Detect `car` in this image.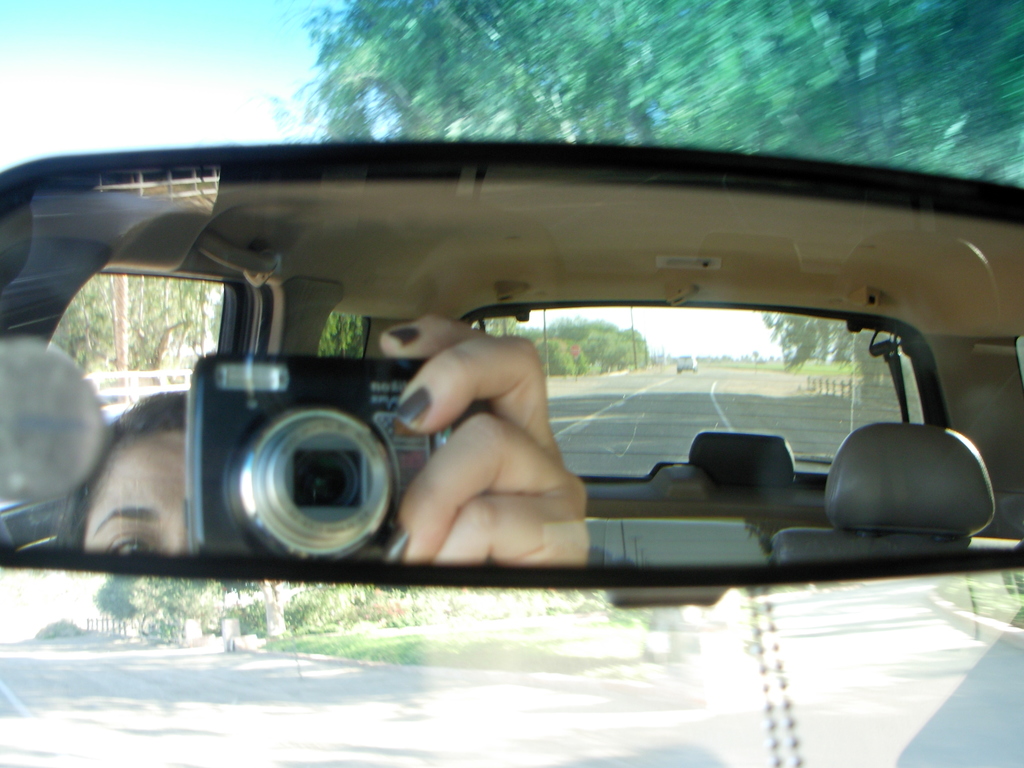
Detection: l=0, t=141, r=1023, b=767.
